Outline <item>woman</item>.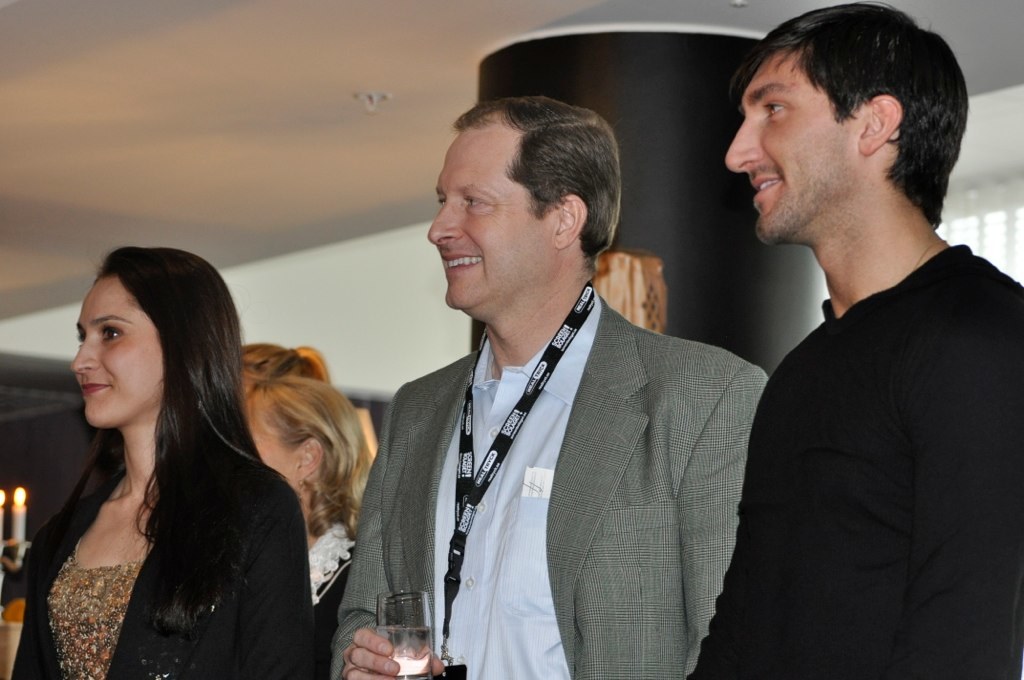
Outline: detection(240, 378, 382, 679).
